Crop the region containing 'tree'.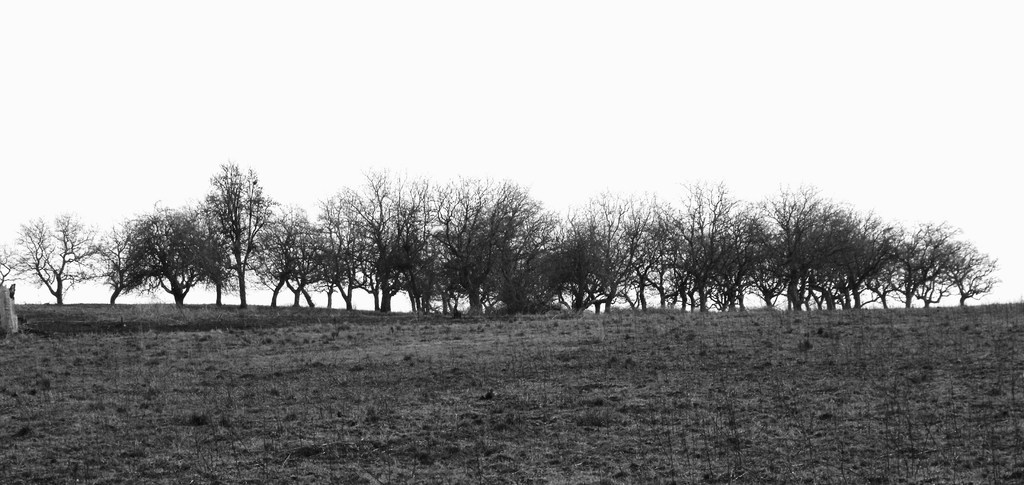
Crop region: bbox=(326, 184, 372, 317).
